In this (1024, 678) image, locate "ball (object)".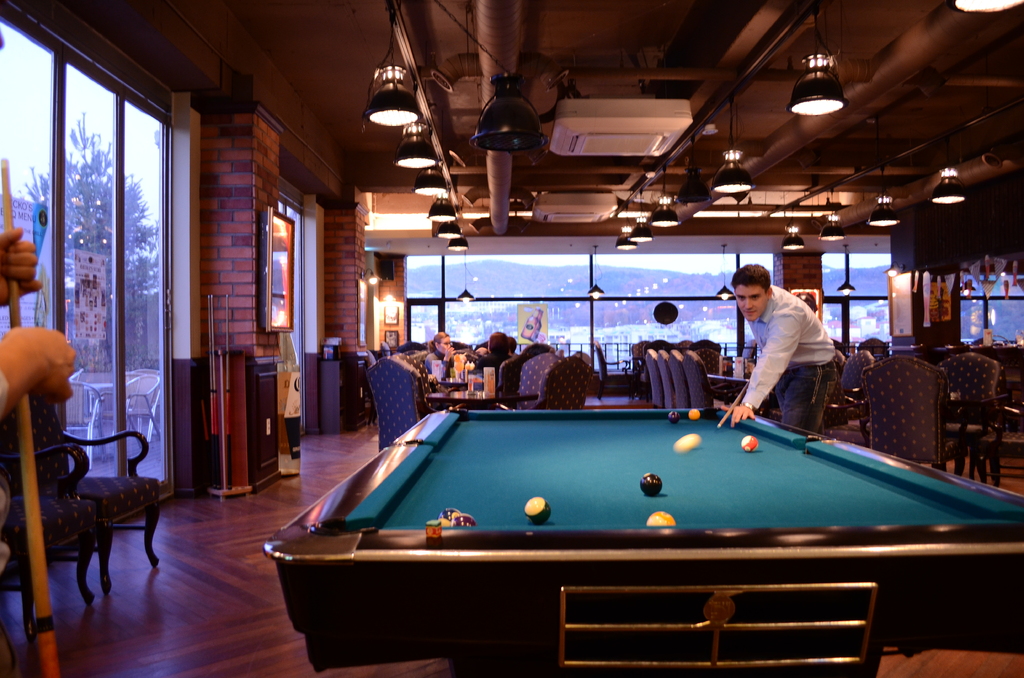
Bounding box: x1=641, y1=474, x2=662, y2=497.
